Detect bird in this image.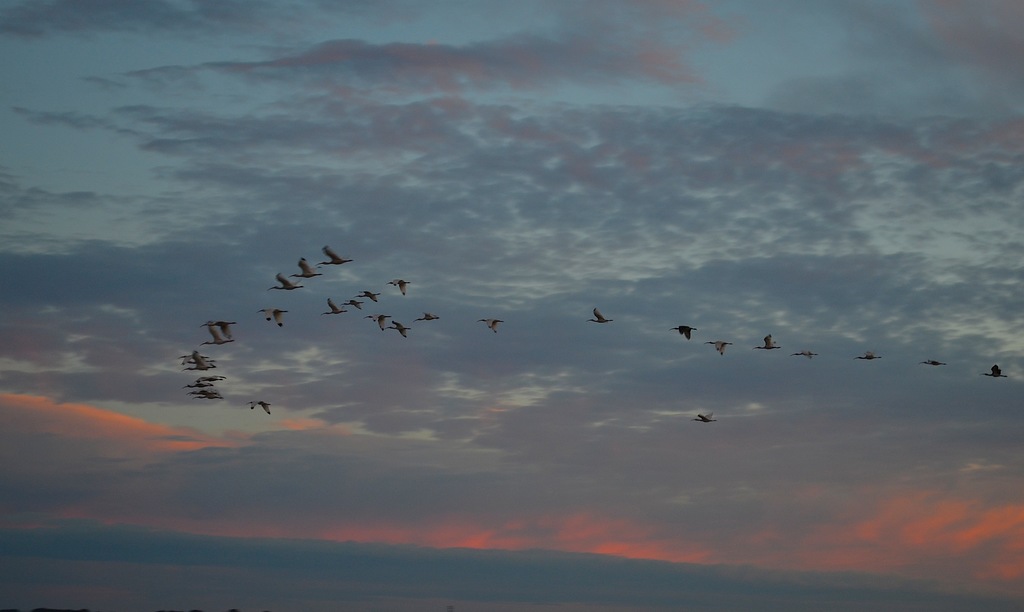
Detection: box=[714, 339, 733, 357].
